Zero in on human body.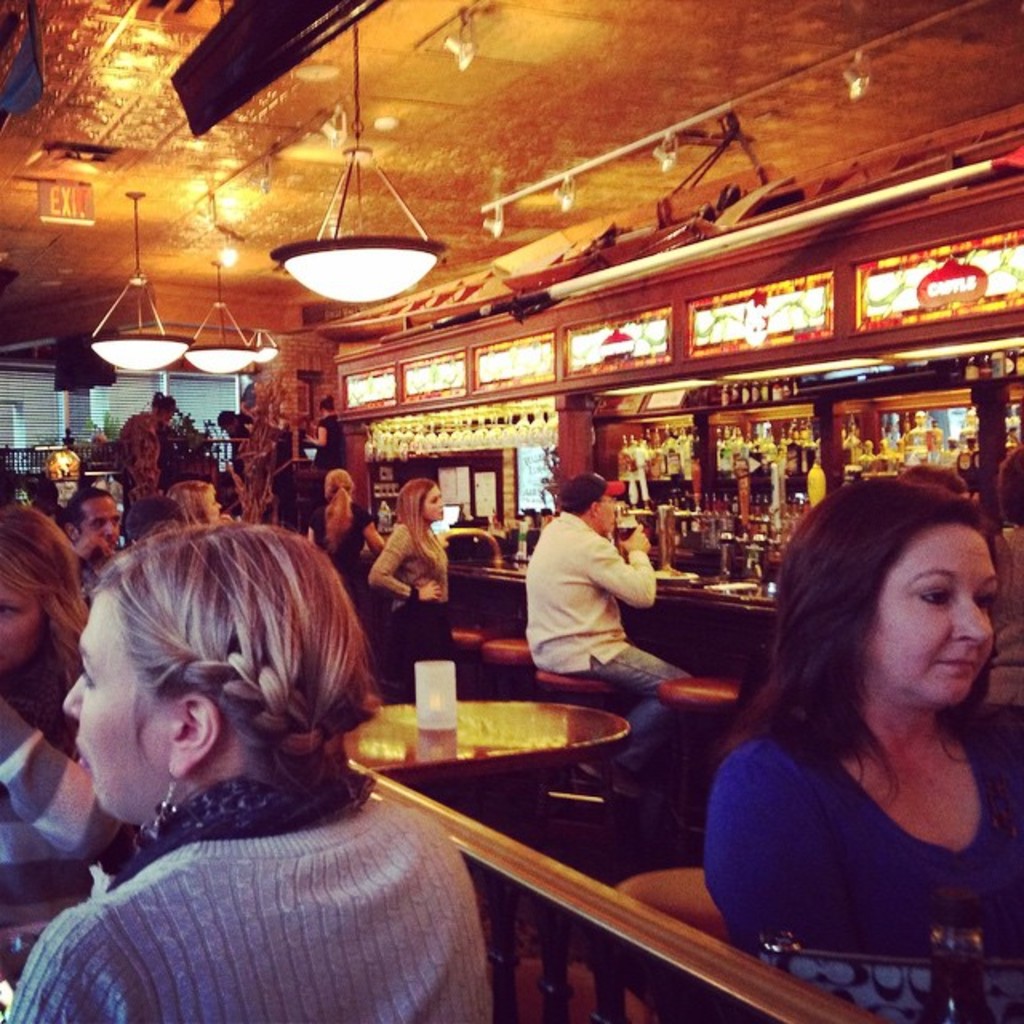
Zeroed in: select_region(0, 506, 99, 998).
